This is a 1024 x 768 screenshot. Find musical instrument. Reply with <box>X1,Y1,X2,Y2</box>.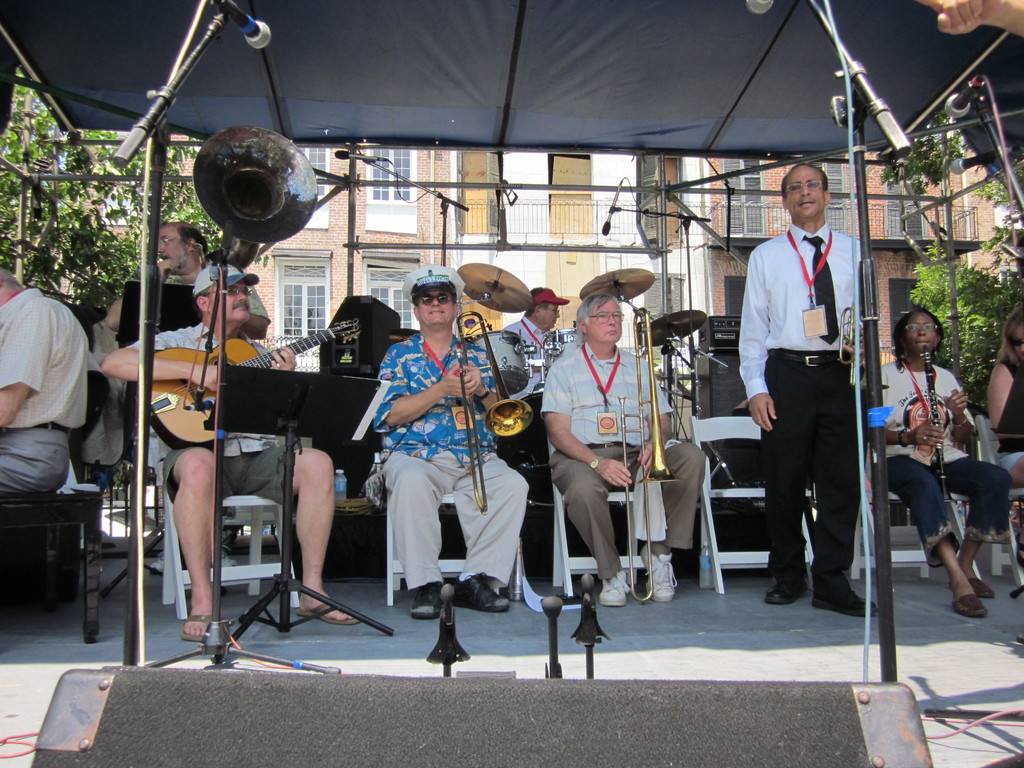
<box>574,260,729,416</box>.
